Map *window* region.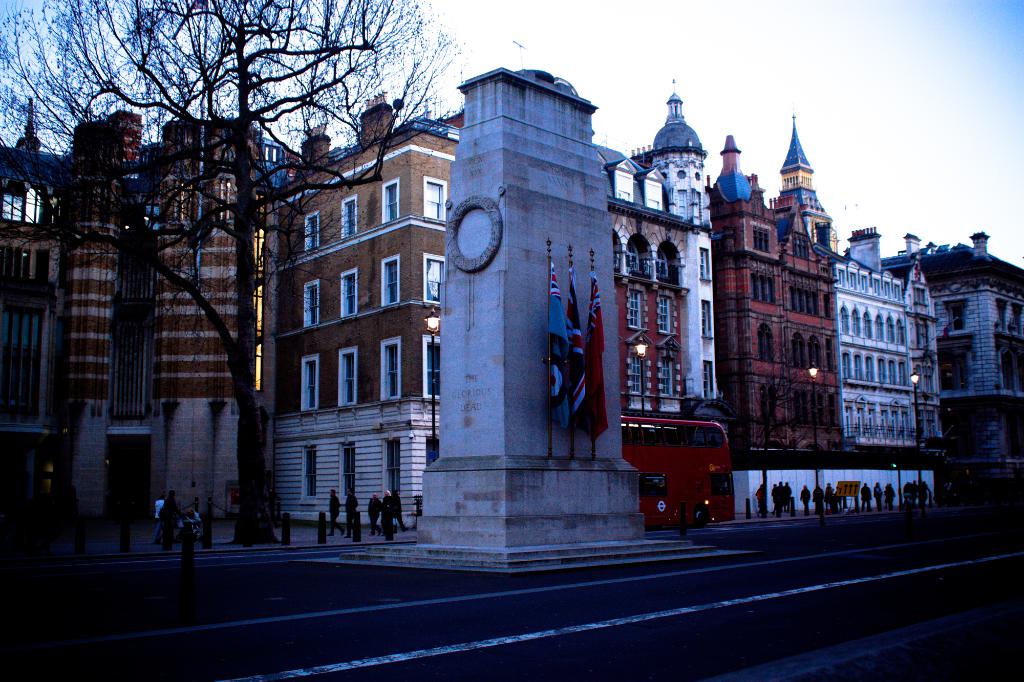
Mapped to bbox=[861, 414, 863, 427].
